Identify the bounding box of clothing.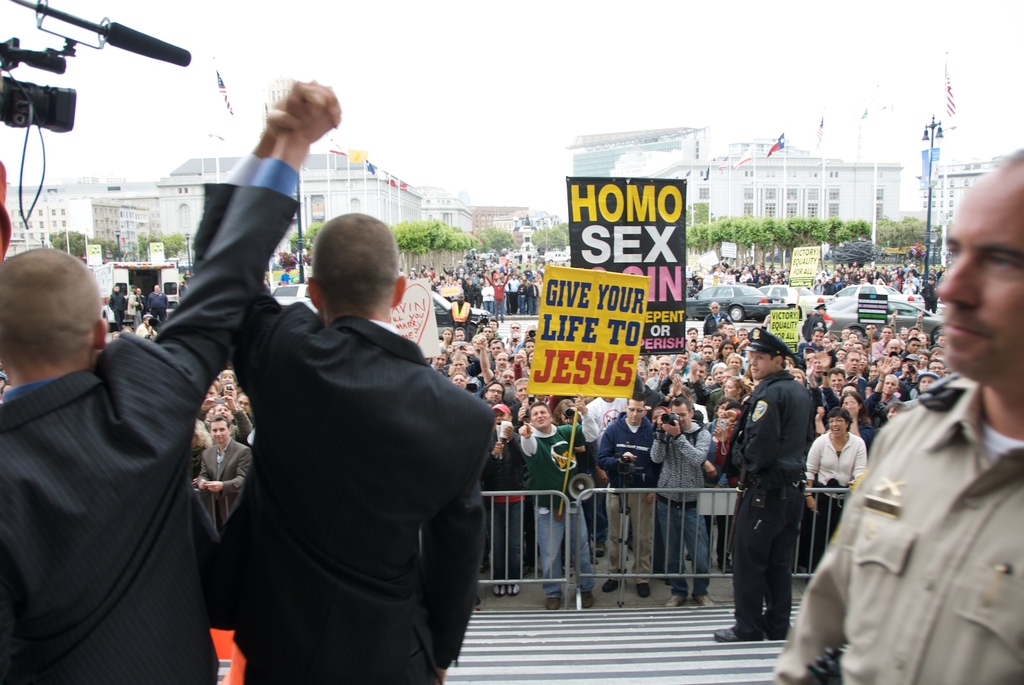
<bbox>193, 436, 261, 537</bbox>.
